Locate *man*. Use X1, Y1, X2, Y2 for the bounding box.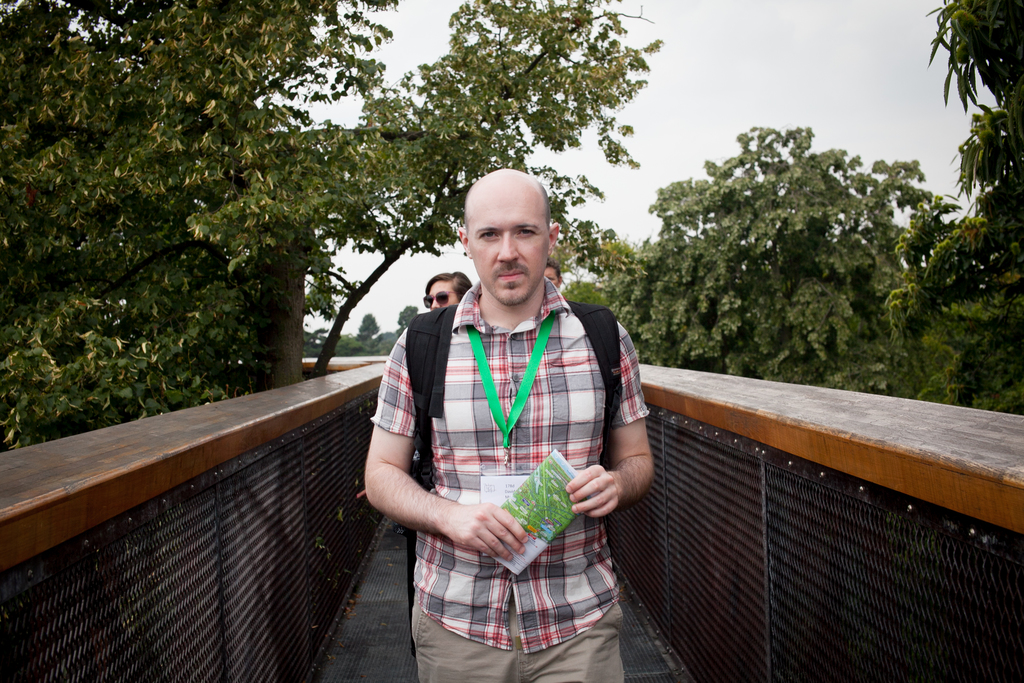
367, 160, 650, 682.
